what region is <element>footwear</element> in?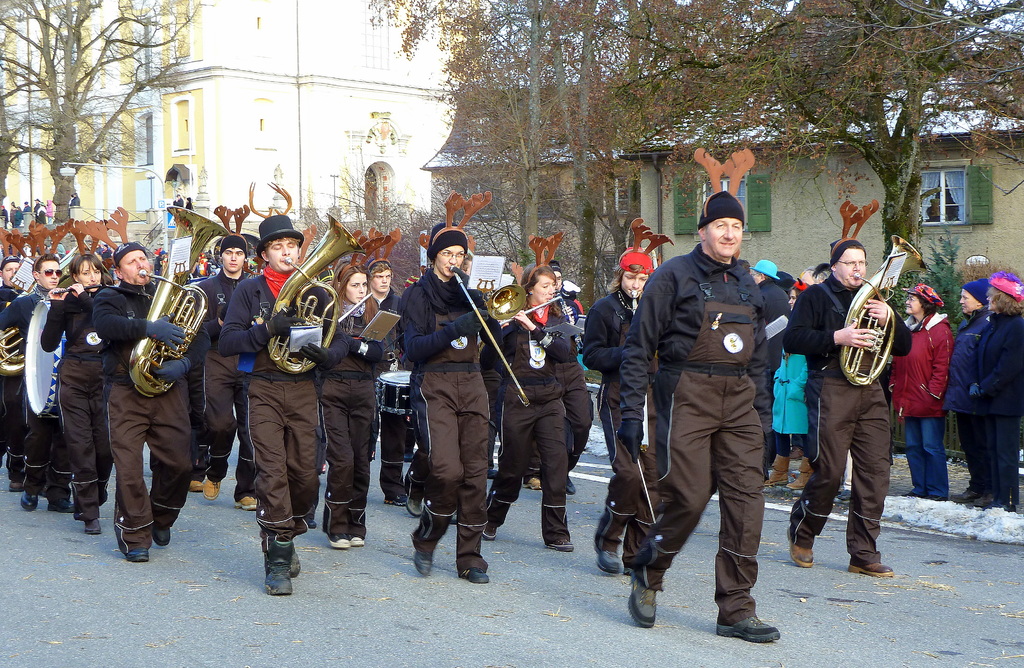
543:537:573:551.
